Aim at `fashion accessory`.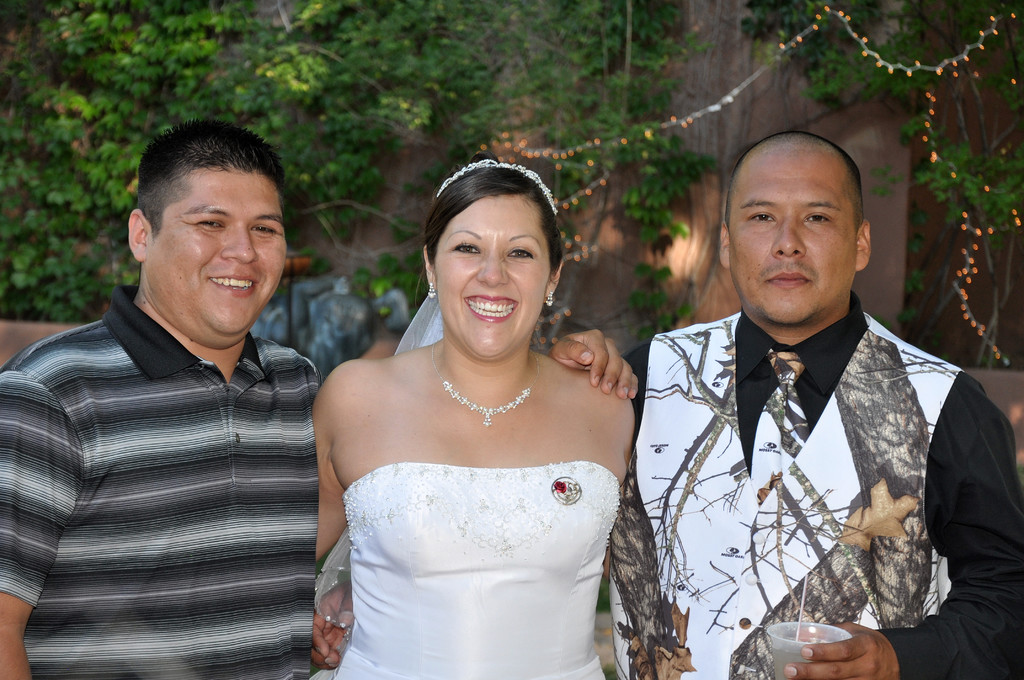
Aimed at bbox=(748, 348, 808, 511).
